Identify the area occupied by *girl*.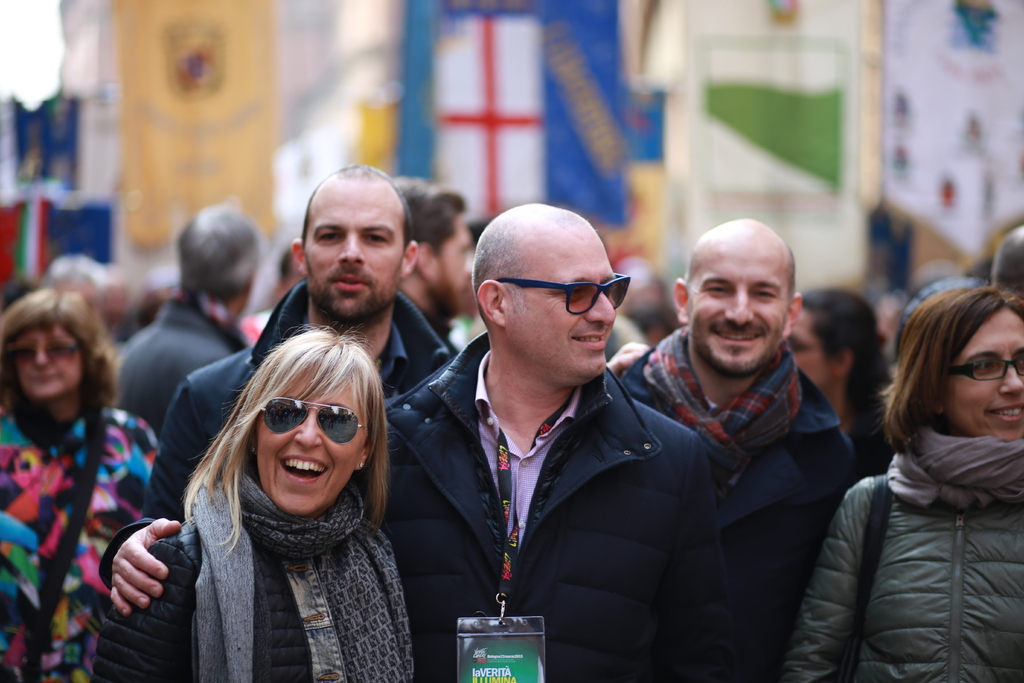
Area: x1=0, y1=290, x2=161, y2=682.
